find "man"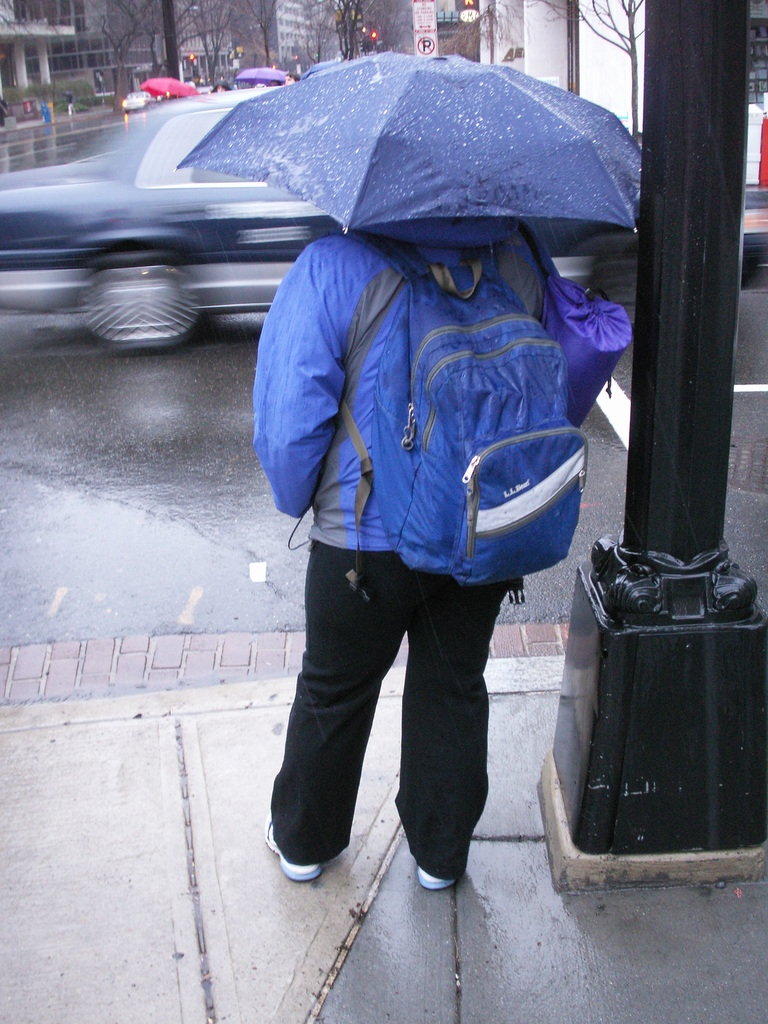
[251, 211, 588, 896]
